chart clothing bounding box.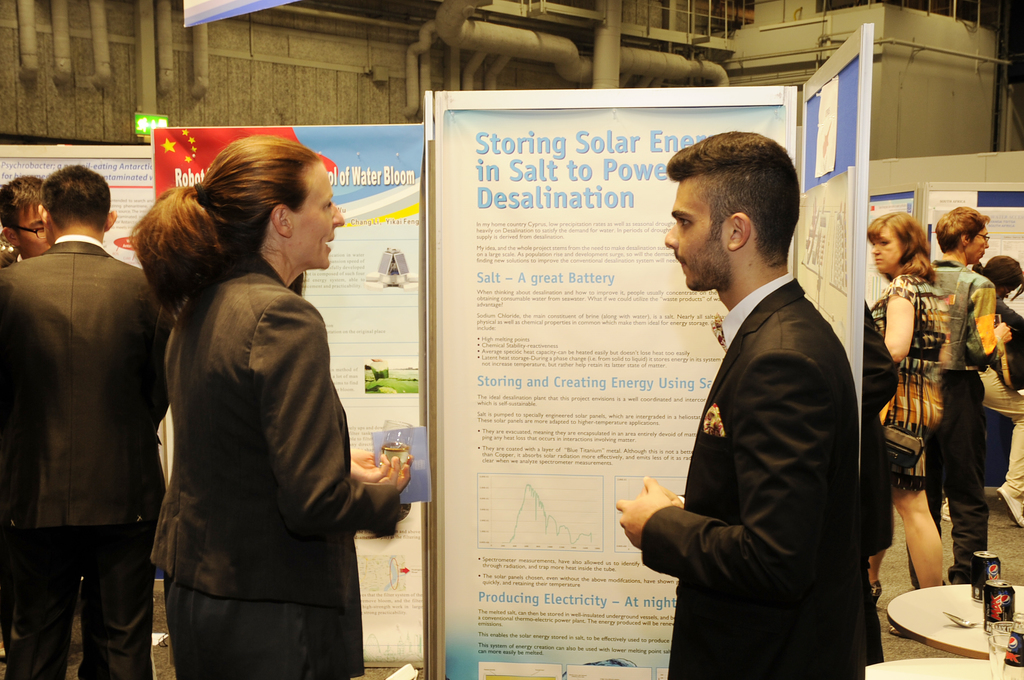
Charted: {"left": 964, "top": 287, "right": 1021, "bottom": 544}.
